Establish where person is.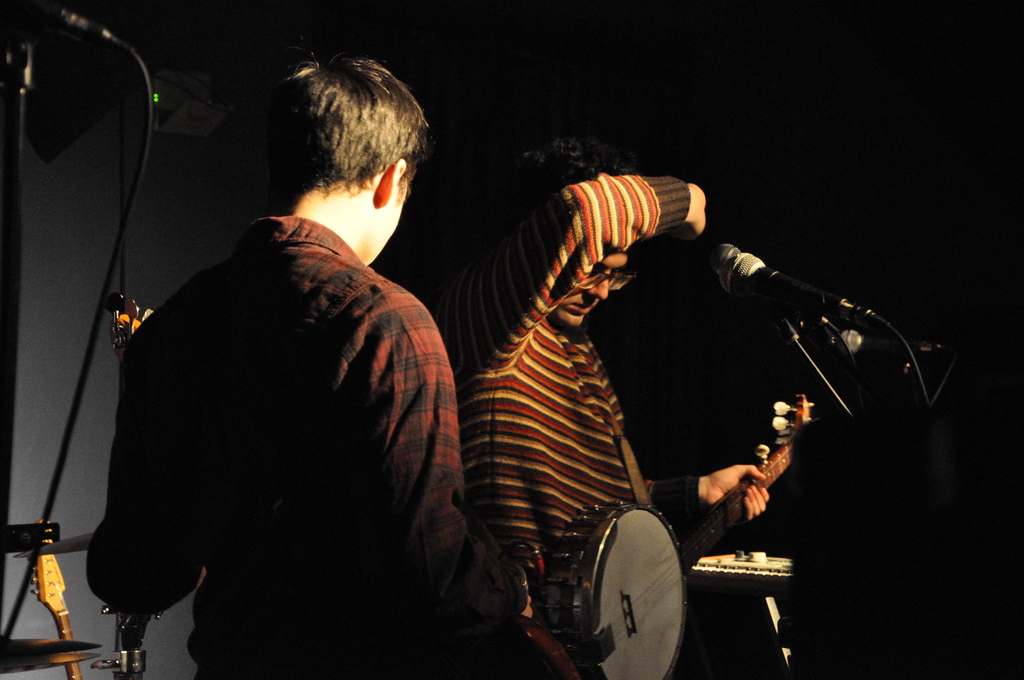
Established at (x1=435, y1=135, x2=780, y2=679).
